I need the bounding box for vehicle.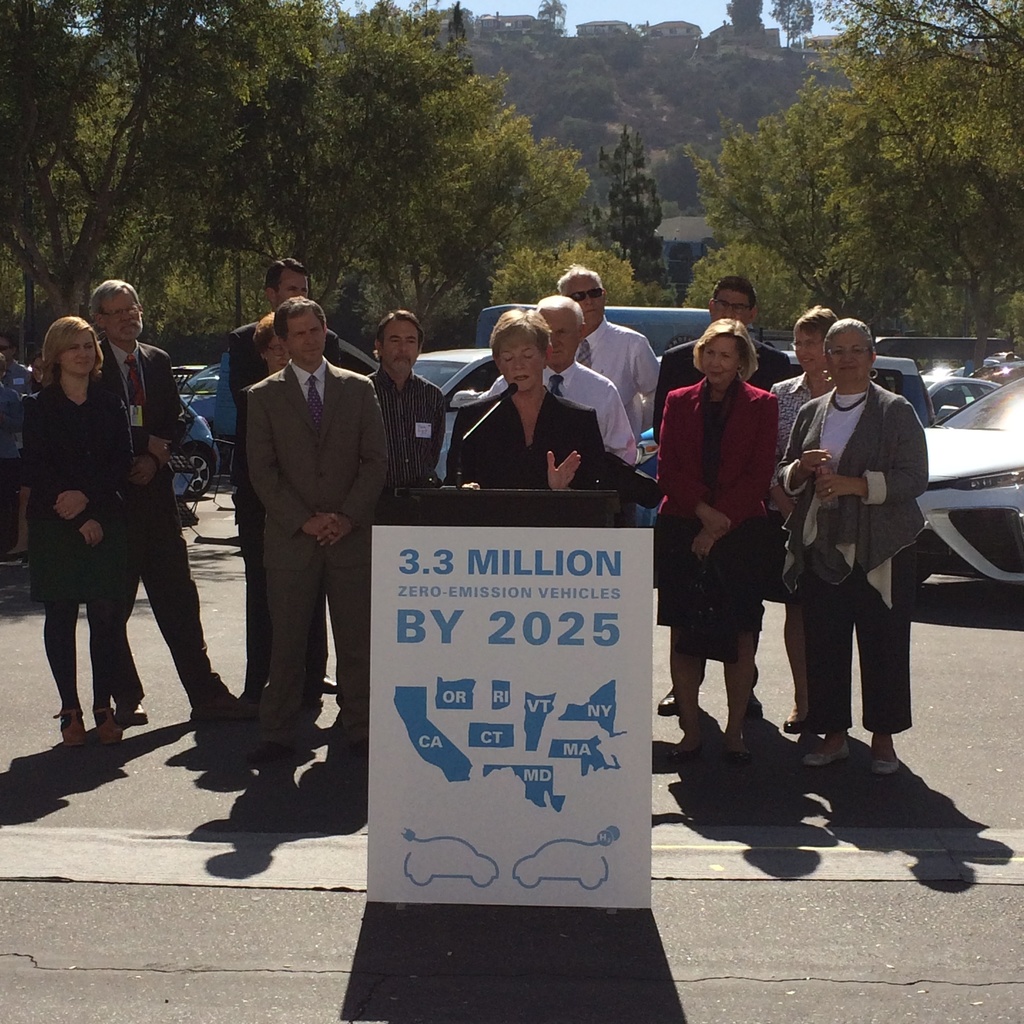
Here it is: (x1=410, y1=346, x2=502, y2=481).
